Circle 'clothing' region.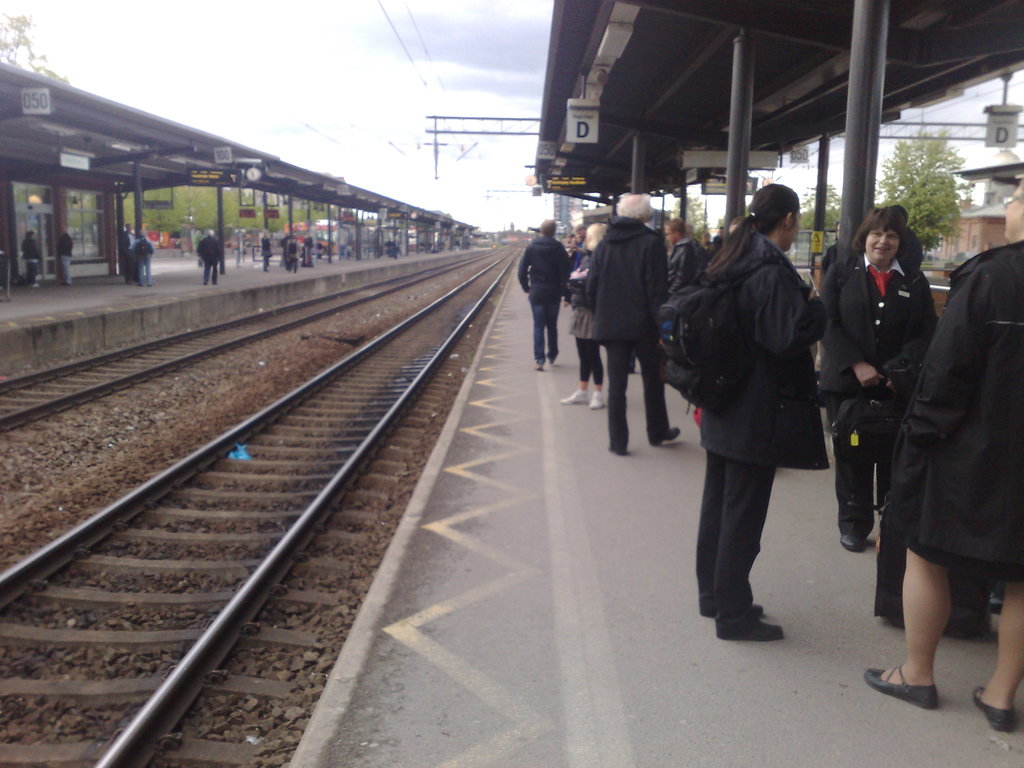
Region: <box>881,202,1023,631</box>.
